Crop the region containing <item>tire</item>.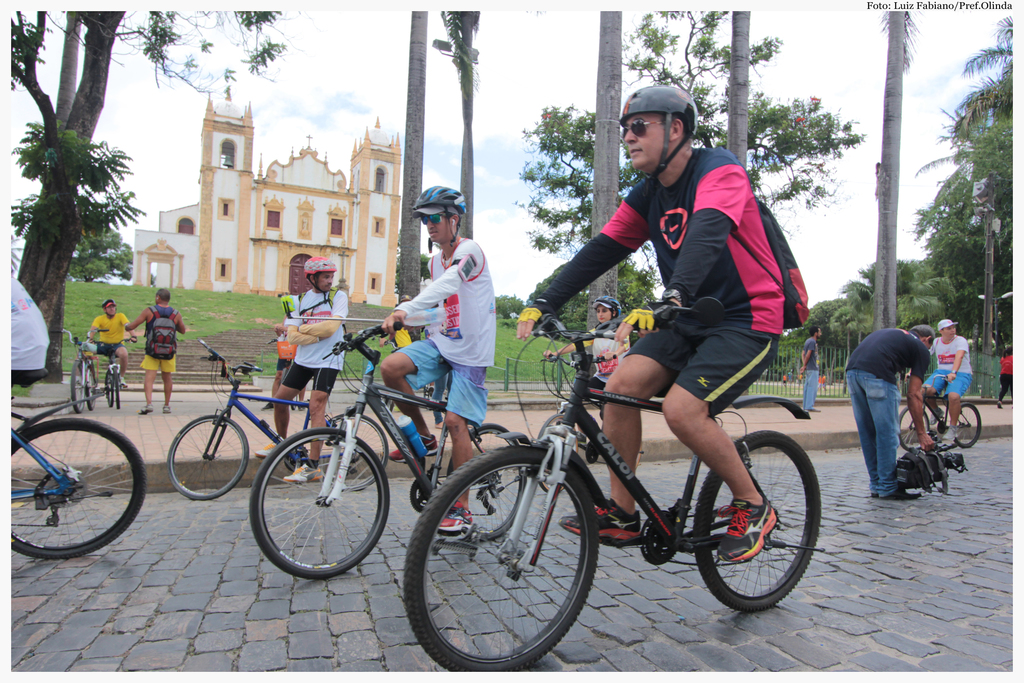
Crop region: 897/402/934/450.
